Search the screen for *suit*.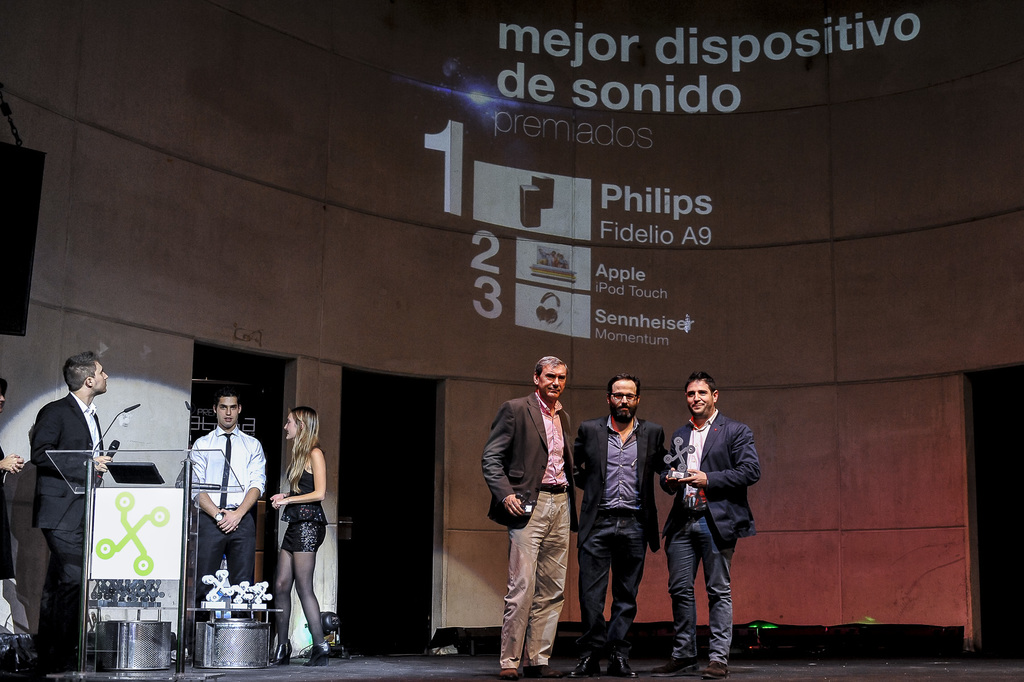
Found at <bbox>571, 413, 671, 549</bbox>.
